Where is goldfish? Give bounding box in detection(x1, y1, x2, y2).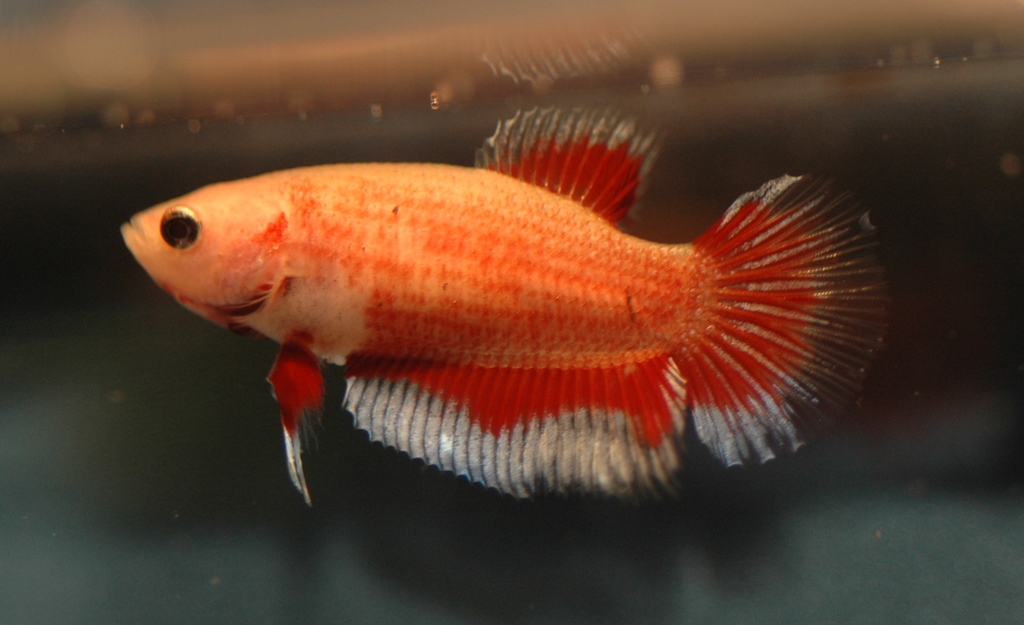
detection(101, 125, 874, 543).
